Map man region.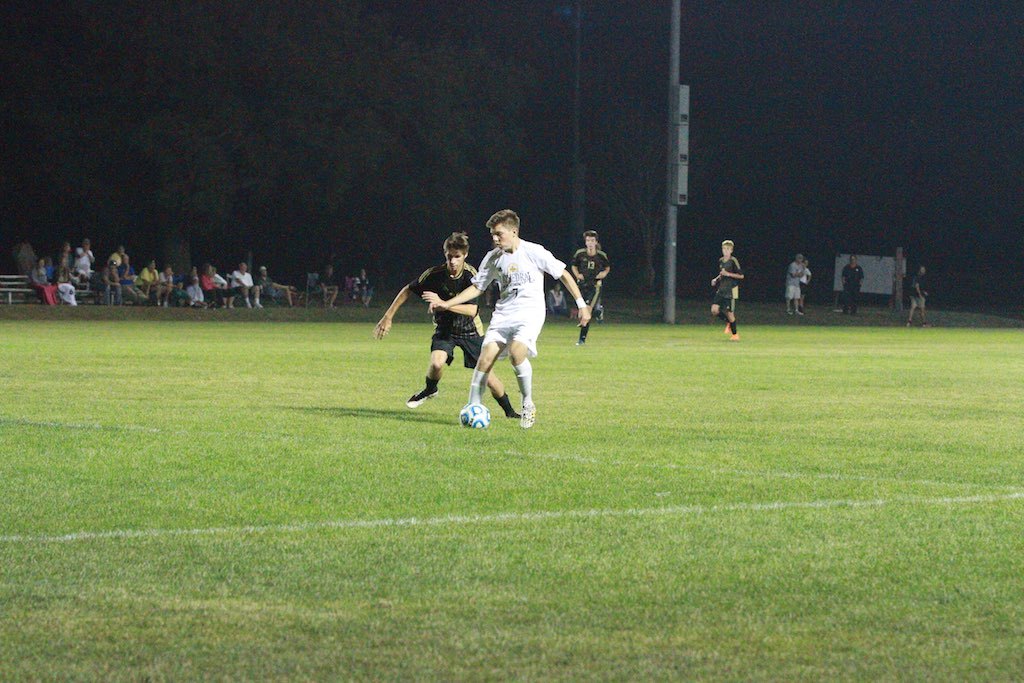
Mapped to (904, 262, 937, 330).
